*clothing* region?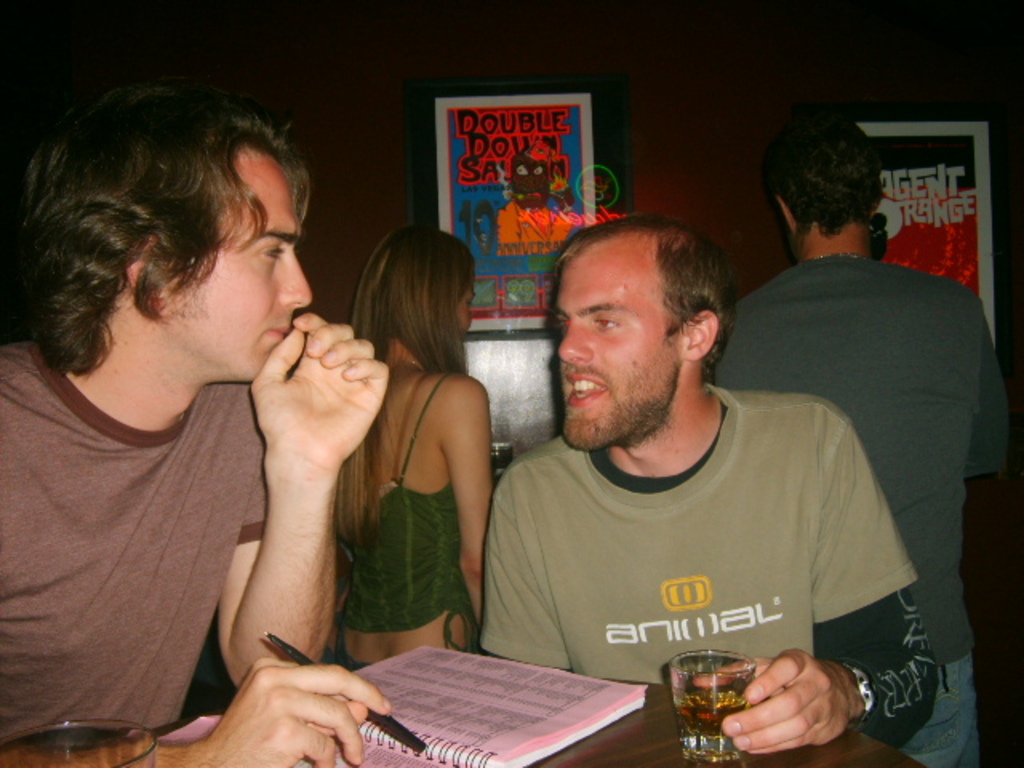
x1=883 y1=698 x2=978 y2=766
